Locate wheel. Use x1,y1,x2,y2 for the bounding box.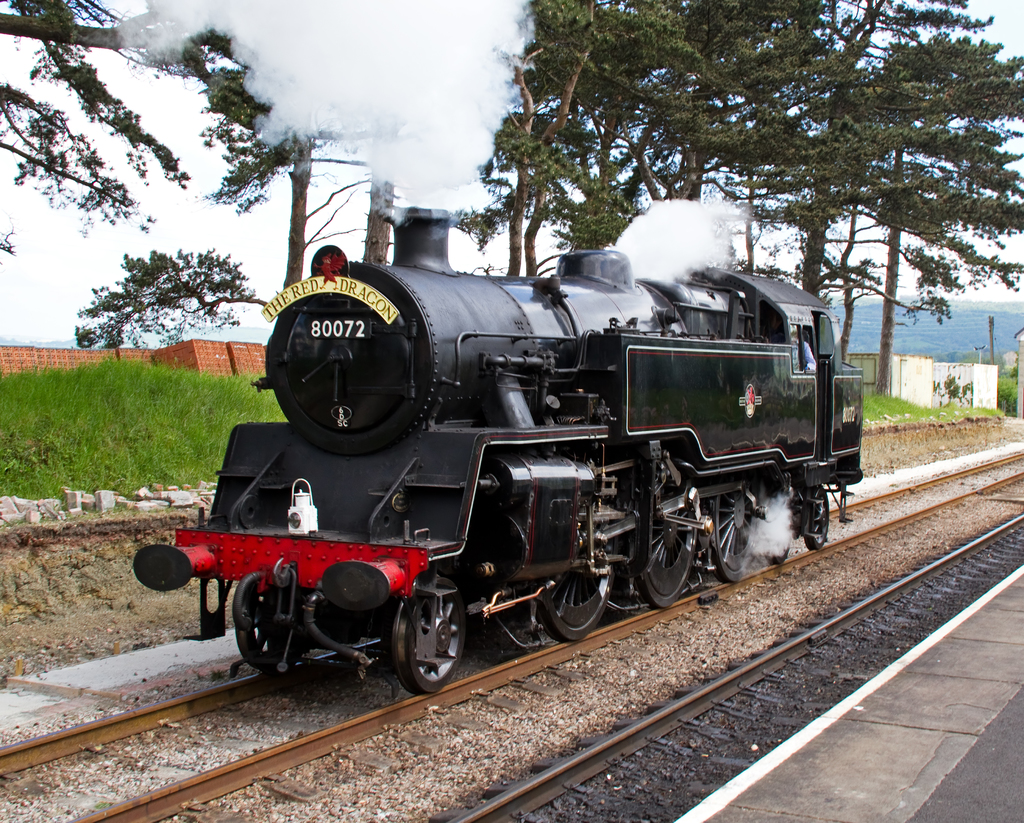
766,542,789,564.
